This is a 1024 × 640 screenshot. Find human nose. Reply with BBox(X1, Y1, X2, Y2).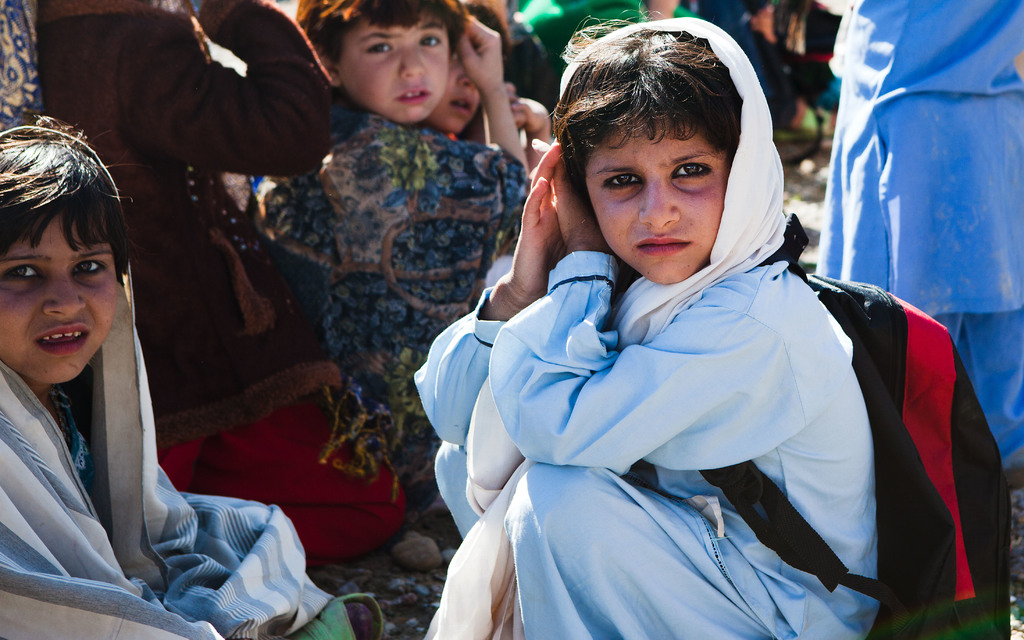
BBox(44, 267, 85, 317).
